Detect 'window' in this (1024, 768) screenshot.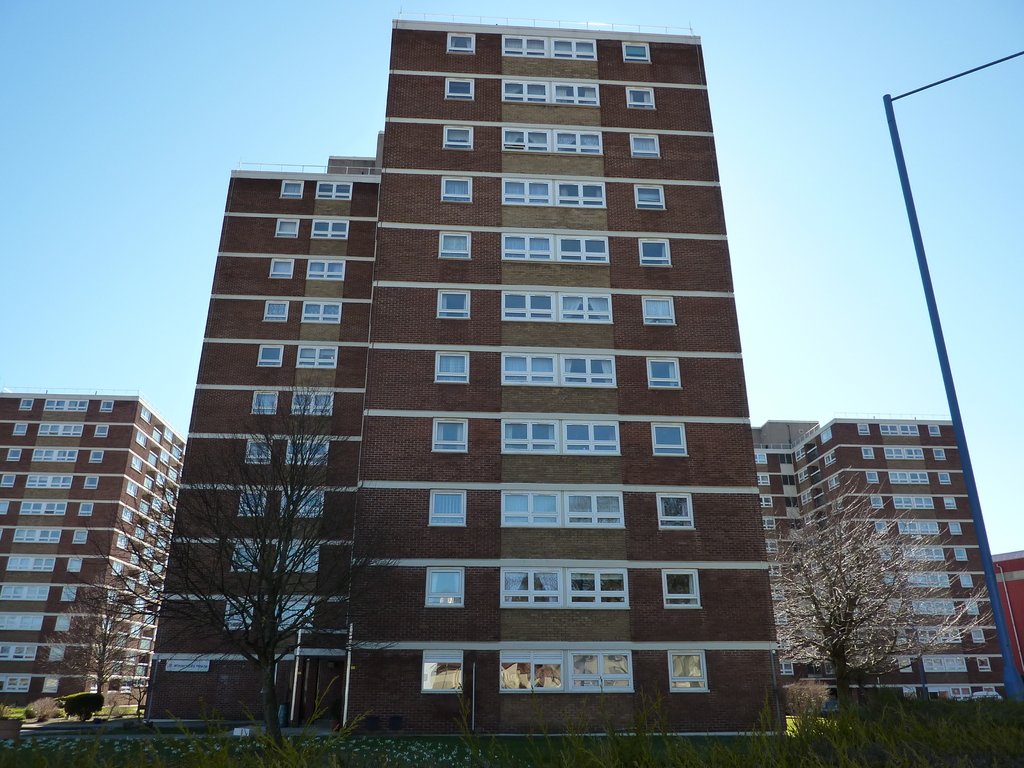
Detection: {"left": 765, "top": 539, "right": 778, "bottom": 551}.
